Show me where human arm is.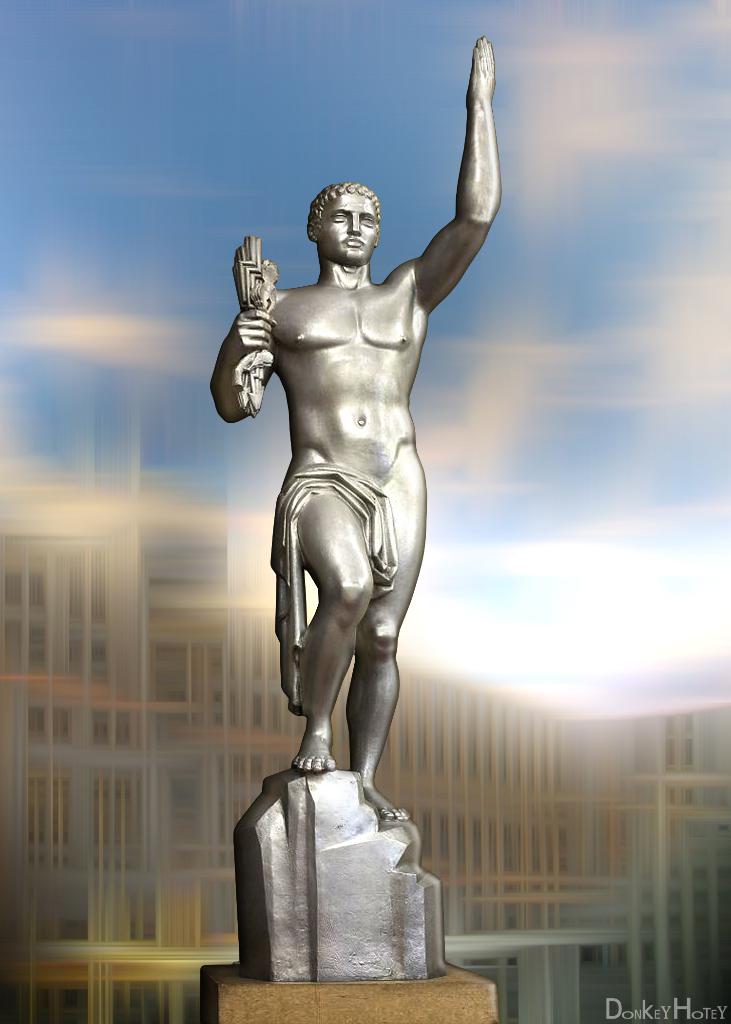
human arm is at [left=387, top=47, right=508, bottom=337].
